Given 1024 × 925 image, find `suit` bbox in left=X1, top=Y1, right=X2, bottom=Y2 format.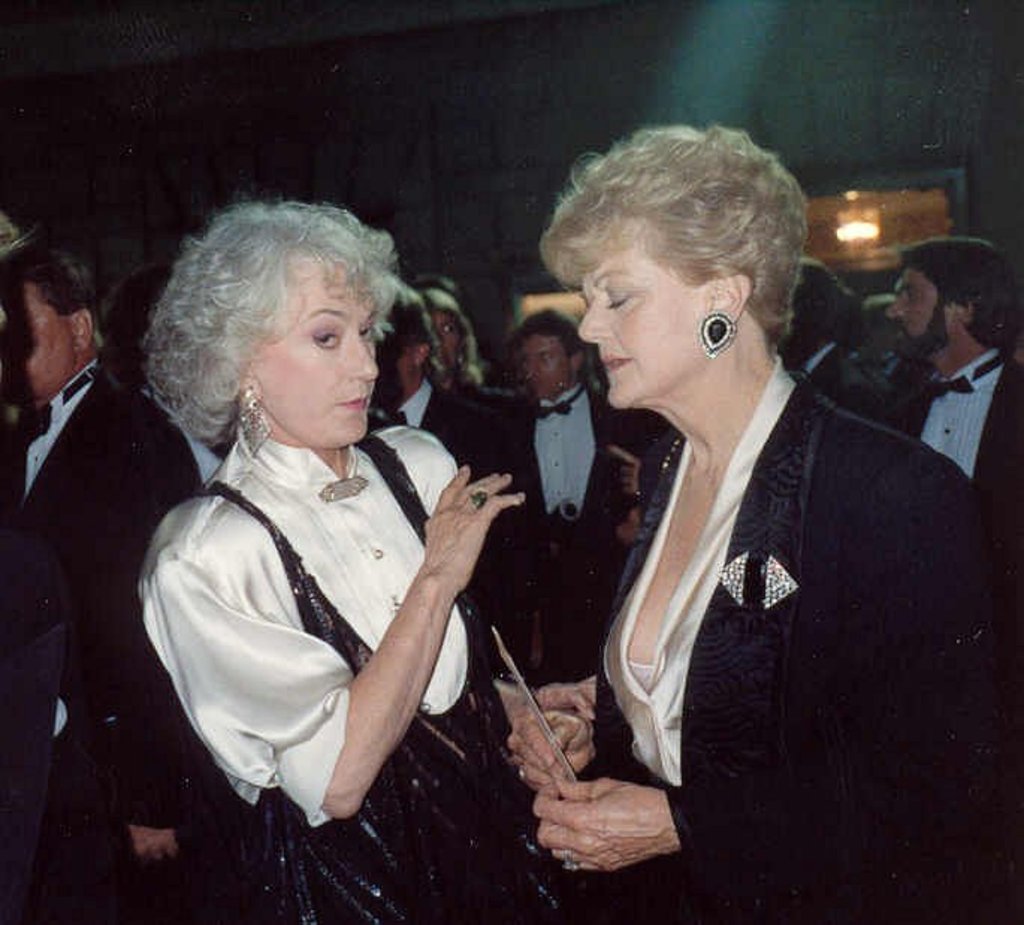
left=0, top=262, right=176, bottom=759.
